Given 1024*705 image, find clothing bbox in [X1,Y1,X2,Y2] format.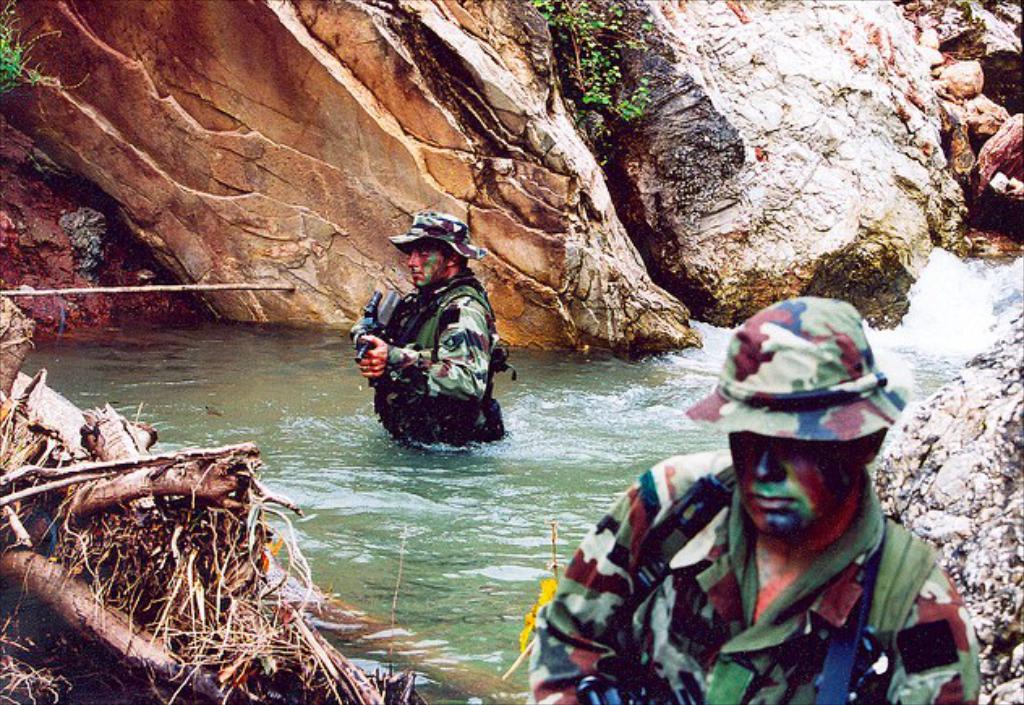
[363,271,493,449].
